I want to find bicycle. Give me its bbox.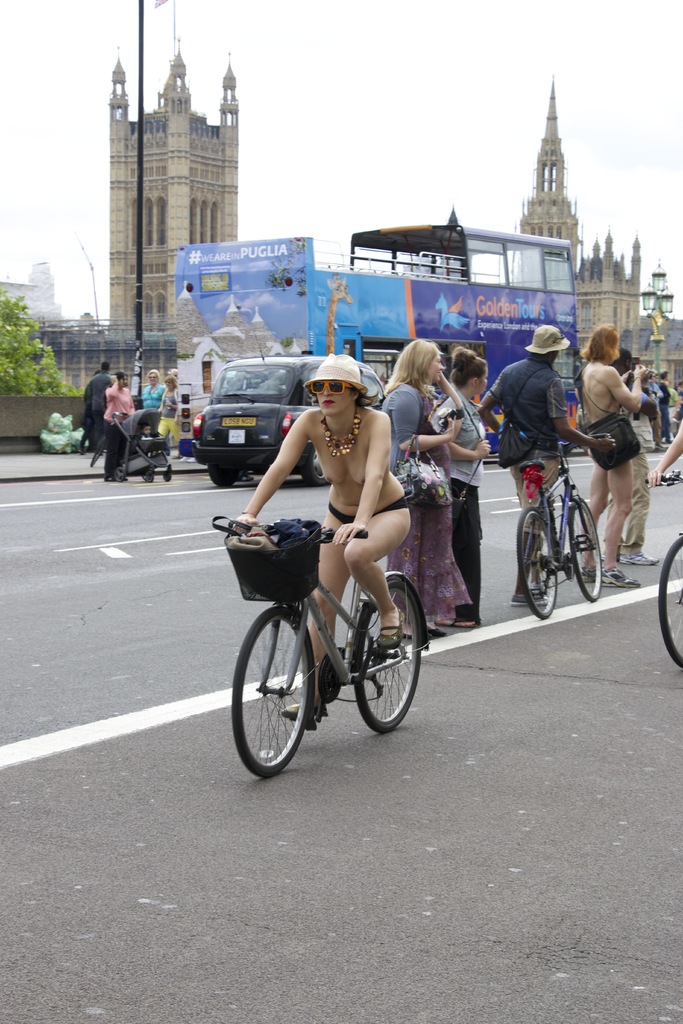
[left=641, top=472, right=682, bottom=673].
